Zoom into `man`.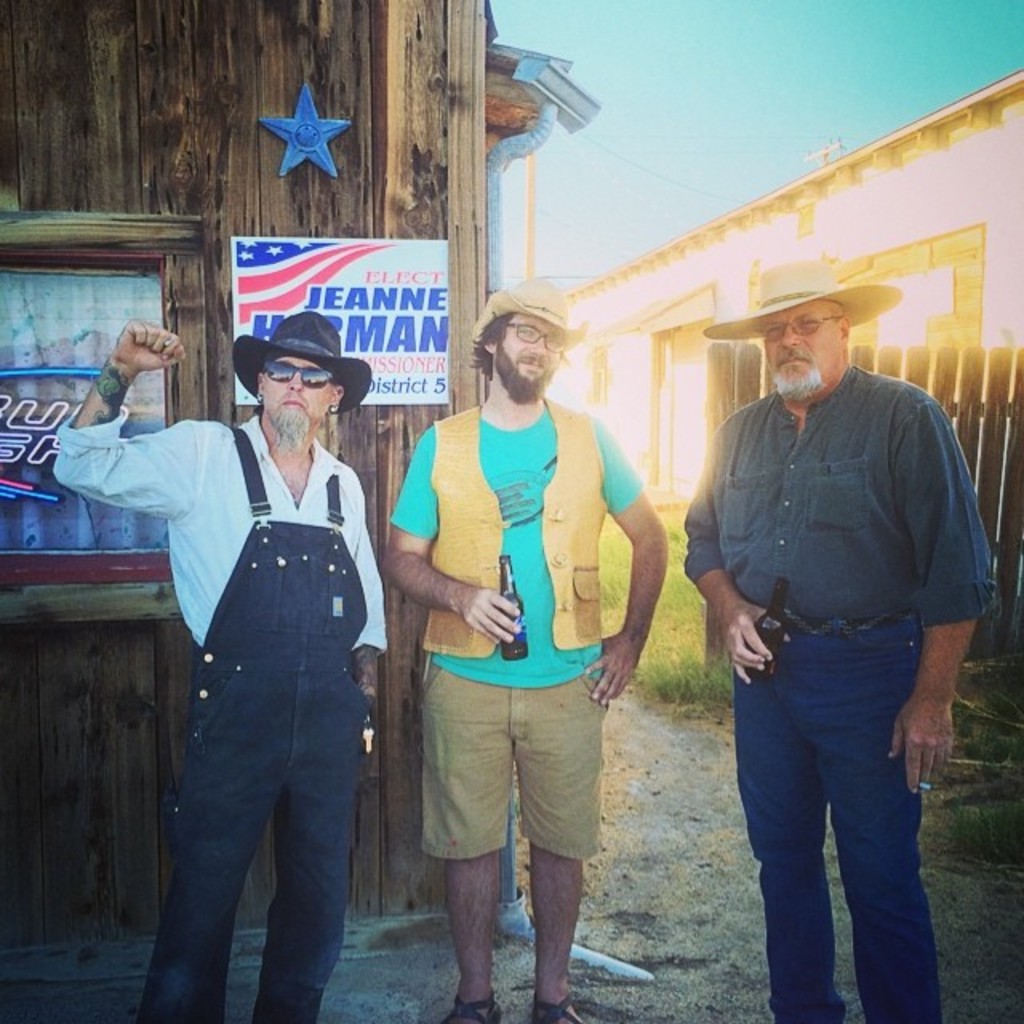
Zoom target: select_region(376, 277, 670, 1022).
